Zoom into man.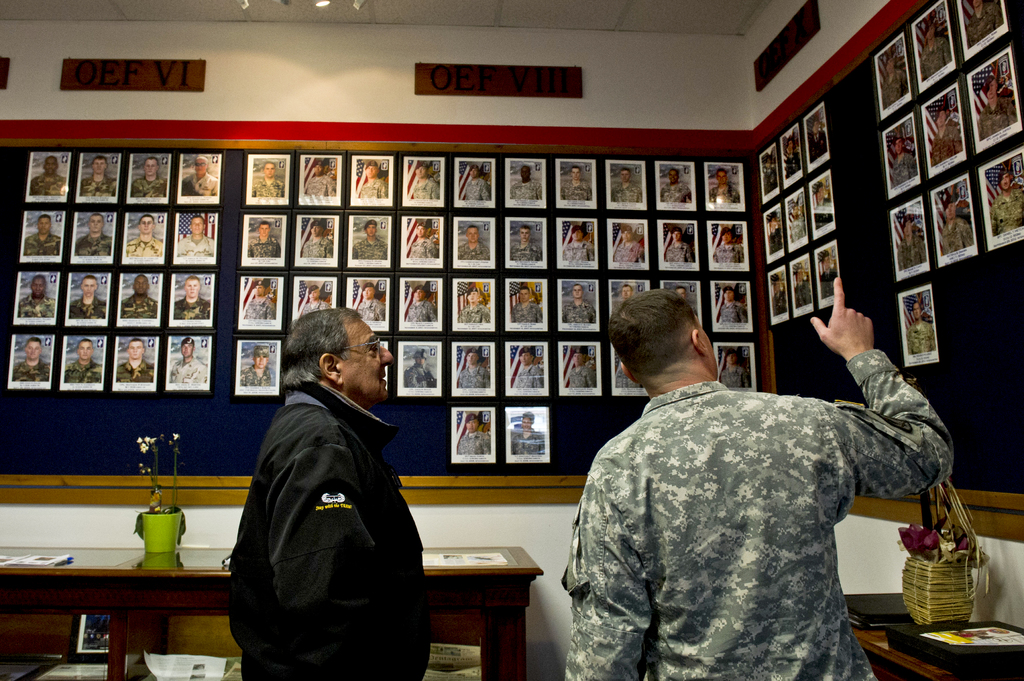
Zoom target: locate(356, 161, 388, 198).
